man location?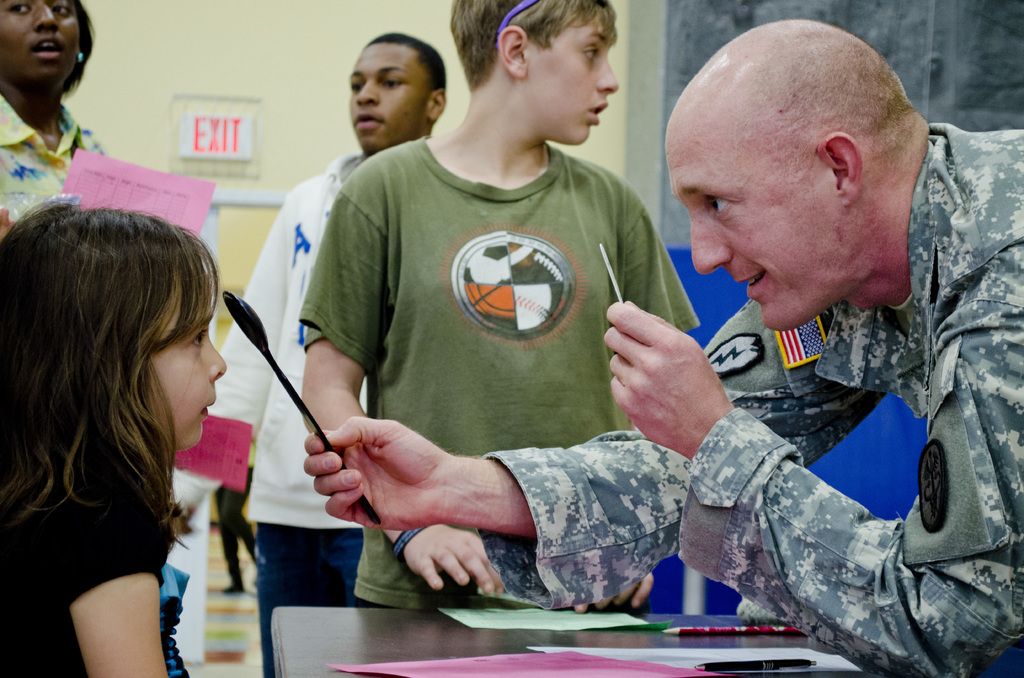
<bbox>301, 16, 1023, 677</bbox>
